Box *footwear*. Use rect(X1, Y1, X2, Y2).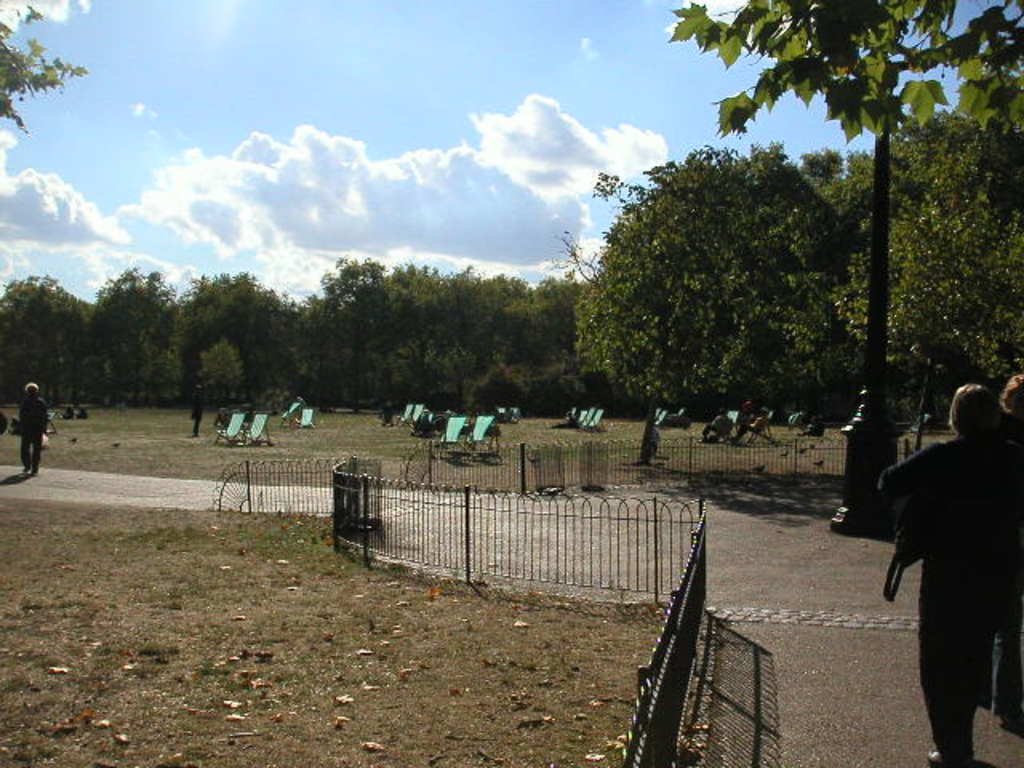
rect(998, 702, 1022, 734).
